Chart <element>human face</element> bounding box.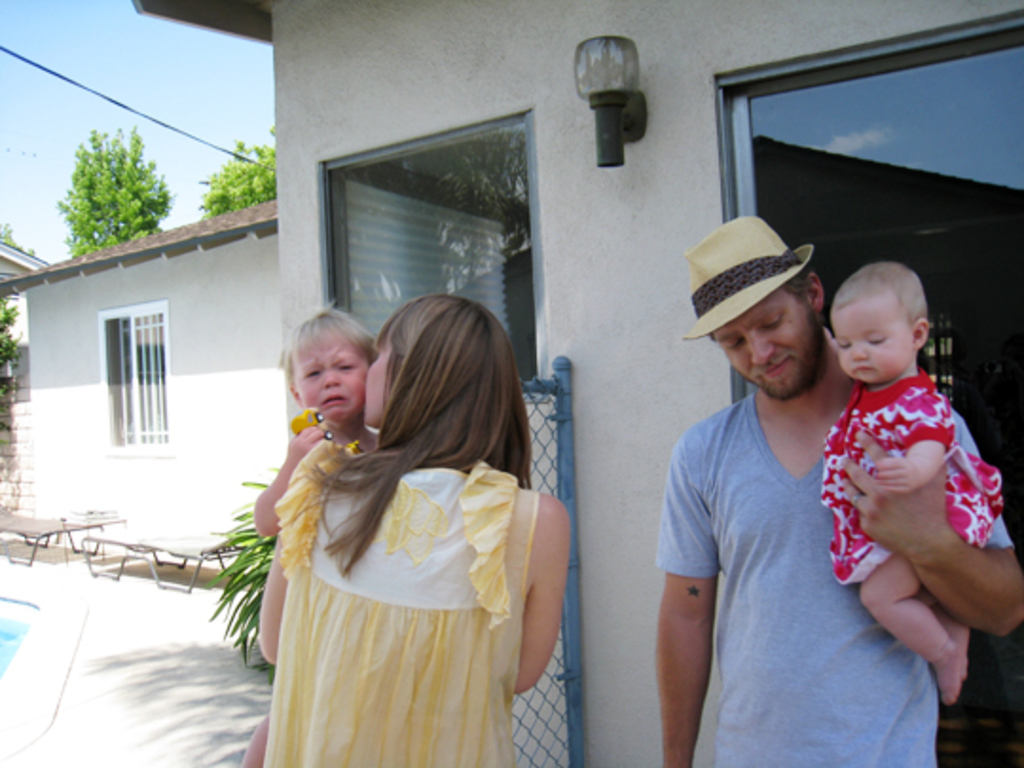
Charted: Rect(353, 334, 398, 427).
